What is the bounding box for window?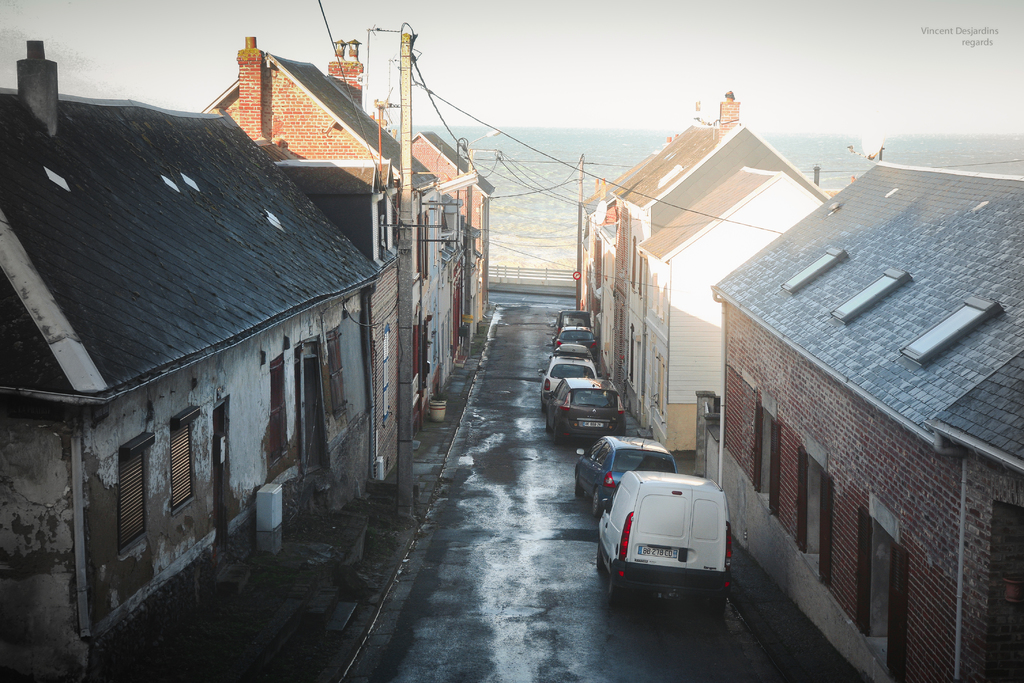
box=[791, 452, 845, 589].
